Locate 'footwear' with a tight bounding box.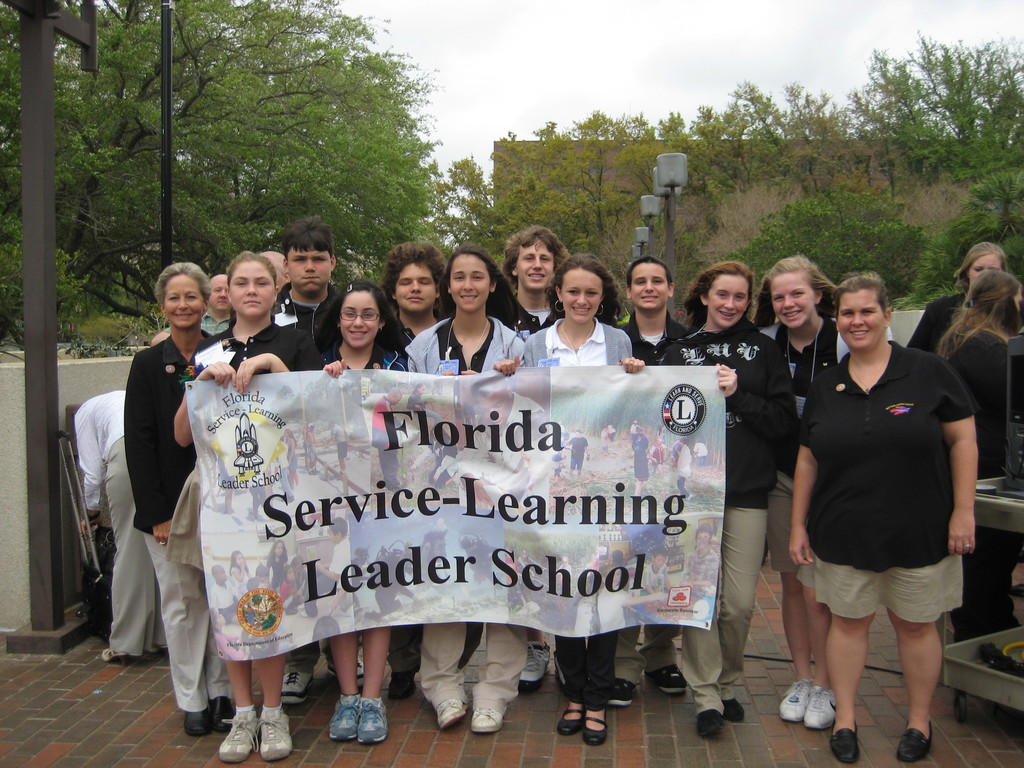
l=279, t=669, r=312, b=704.
